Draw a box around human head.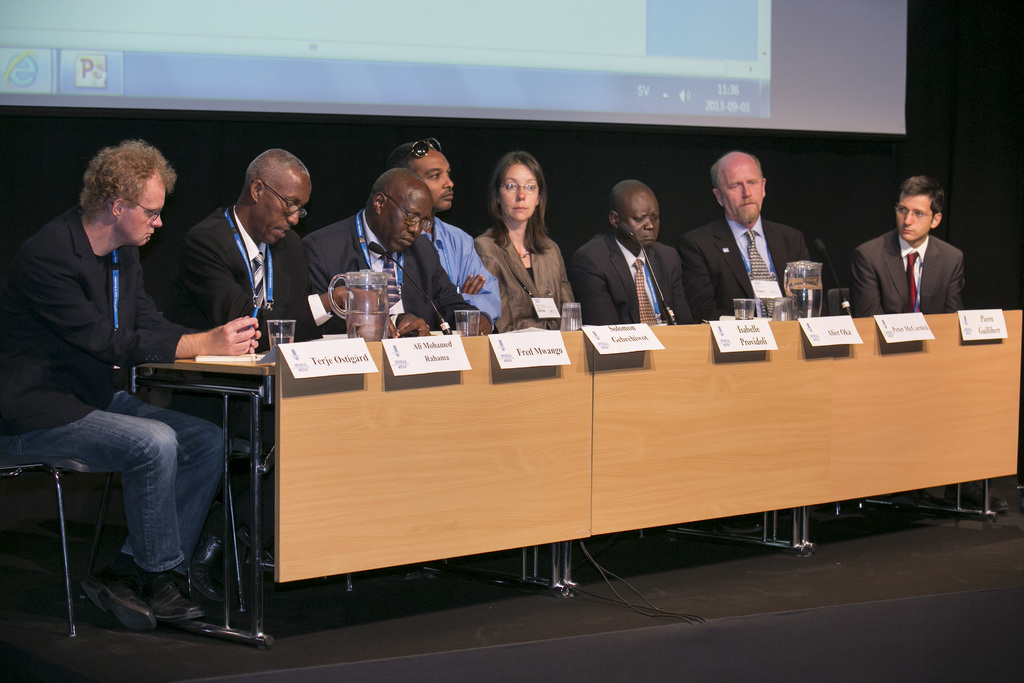
<bbox>893, 177, 945, 243</bbox>.
